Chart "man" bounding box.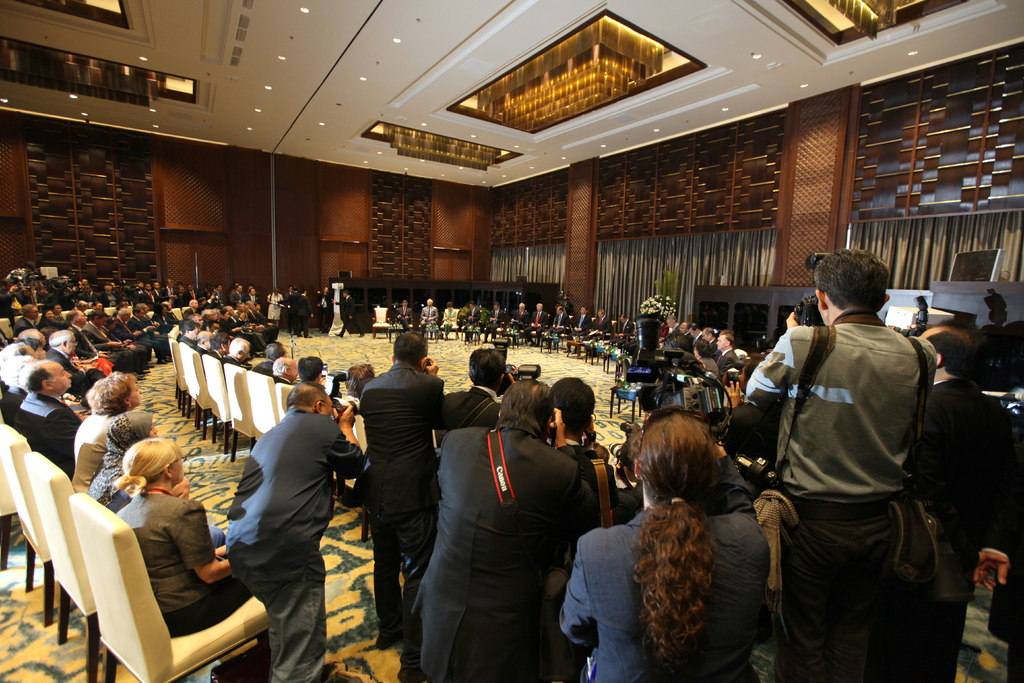
Charted: region(550, 381, 609, 521).
